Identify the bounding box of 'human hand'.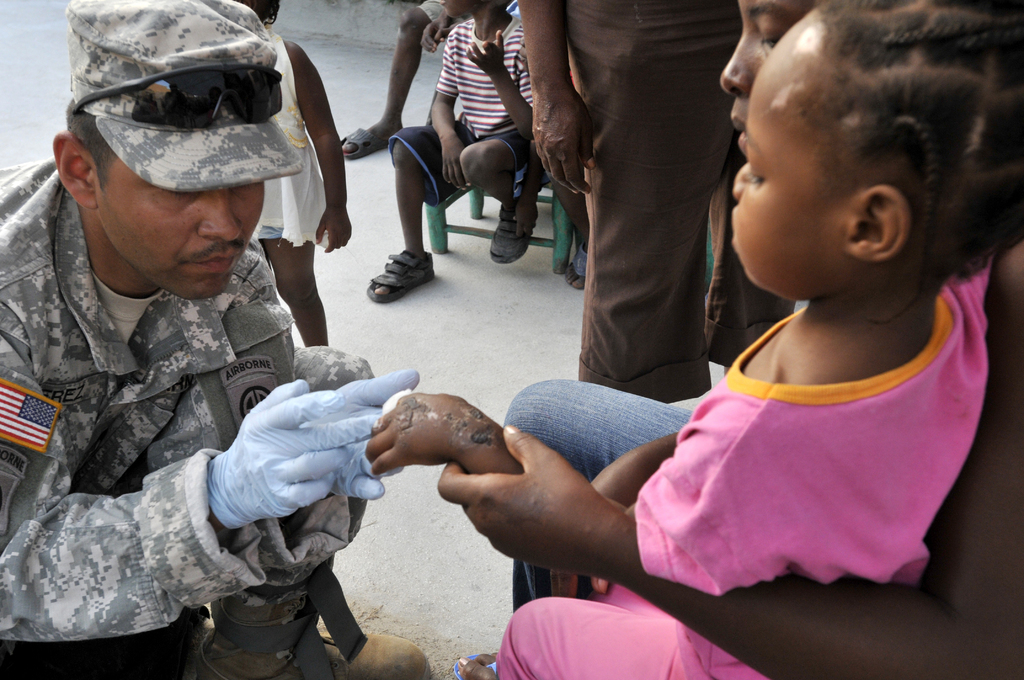
294, 366, 422, 504.
